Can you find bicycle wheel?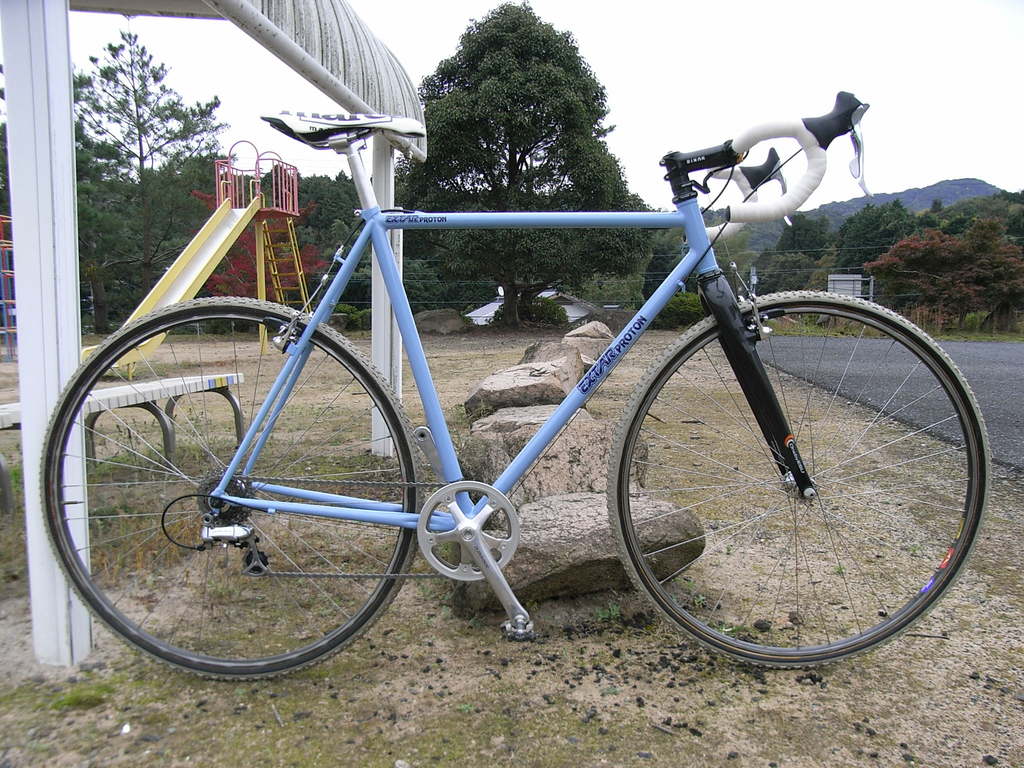
Yes, bounding box: bbox=[641, 282, 984, 685].
